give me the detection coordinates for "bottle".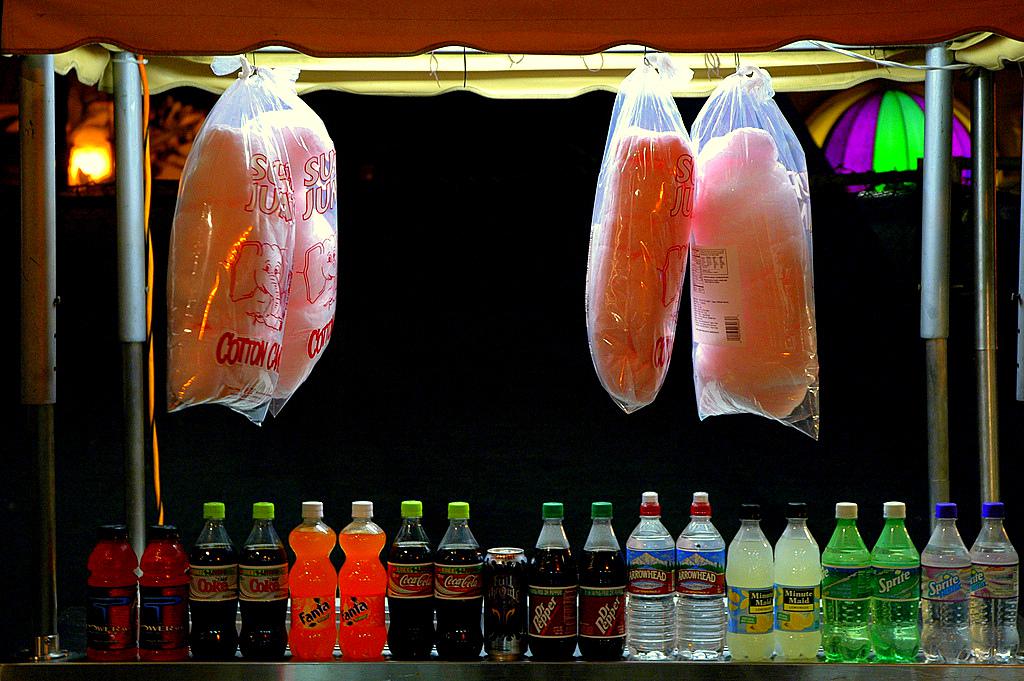
970:501:1020:664.
